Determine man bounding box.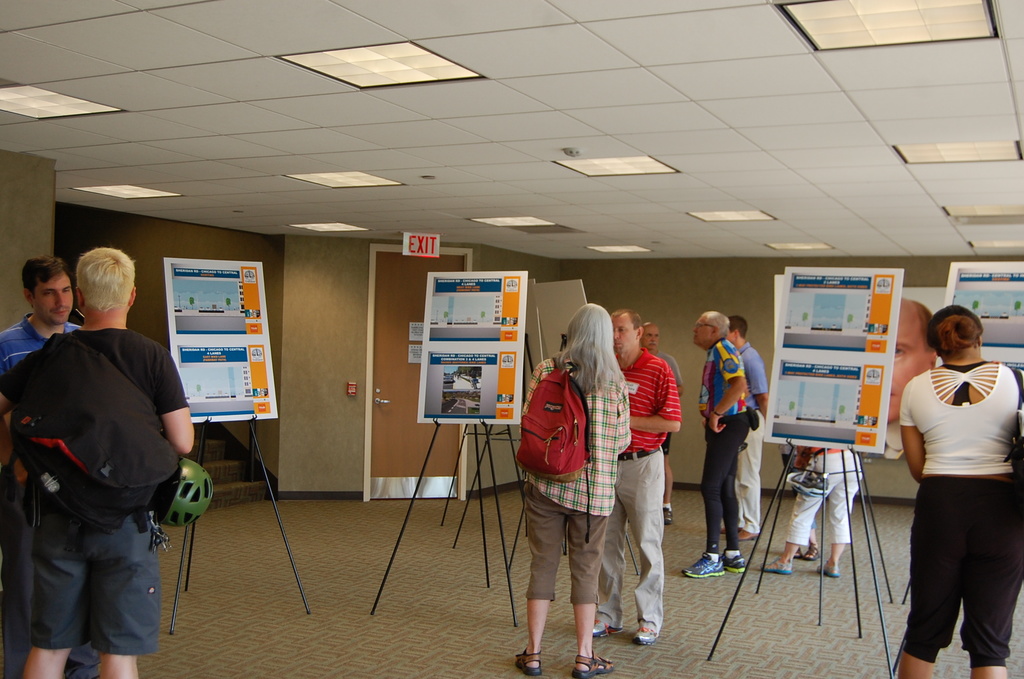
Determined: (0, 256, 106, 678).
